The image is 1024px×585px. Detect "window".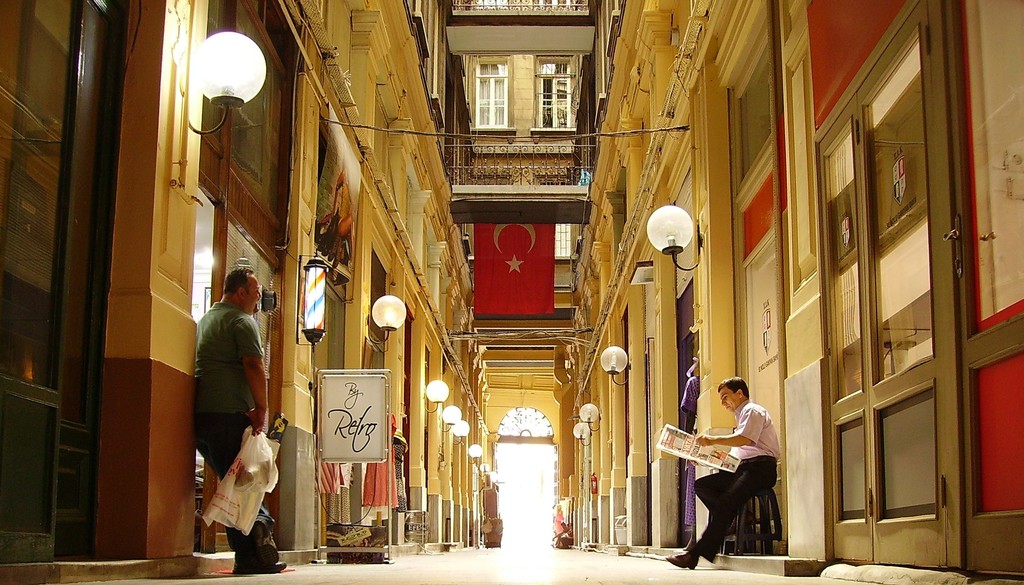
Detection: select_region(532, 54, 577, 142).
